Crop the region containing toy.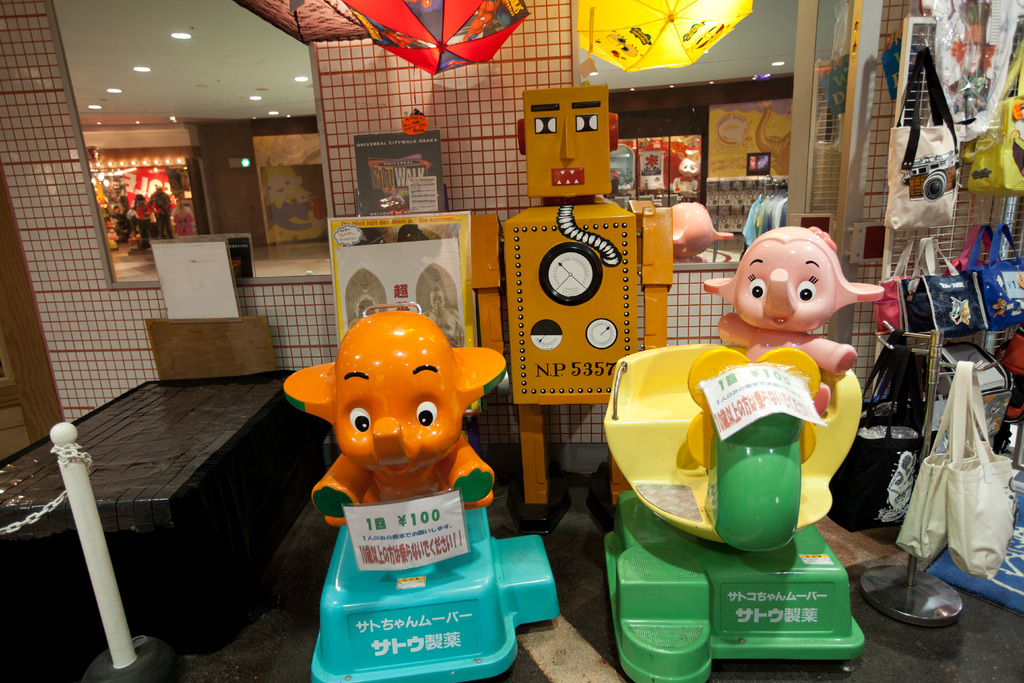
Crop region: [604,343,862,682].
